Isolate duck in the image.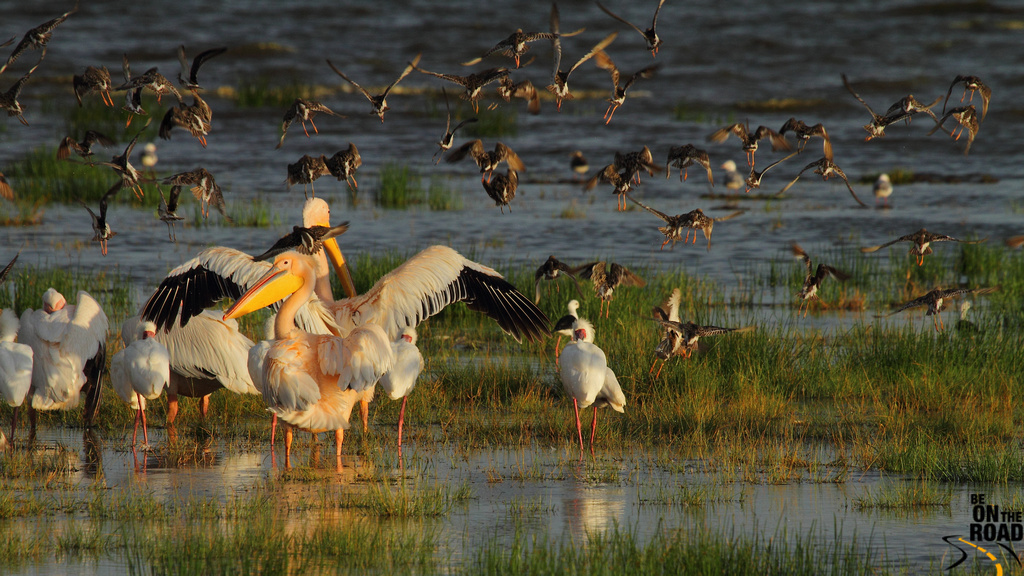
Isolated region: region(547, 296, 628, 430).
